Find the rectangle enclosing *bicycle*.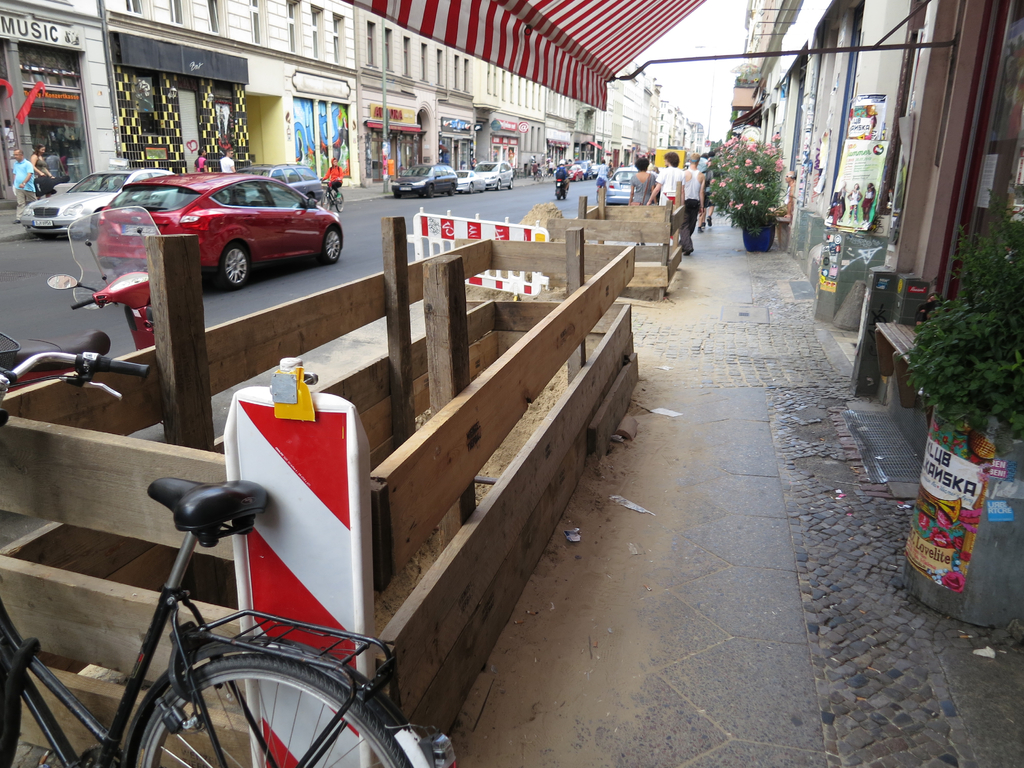
318/178/345/212.
